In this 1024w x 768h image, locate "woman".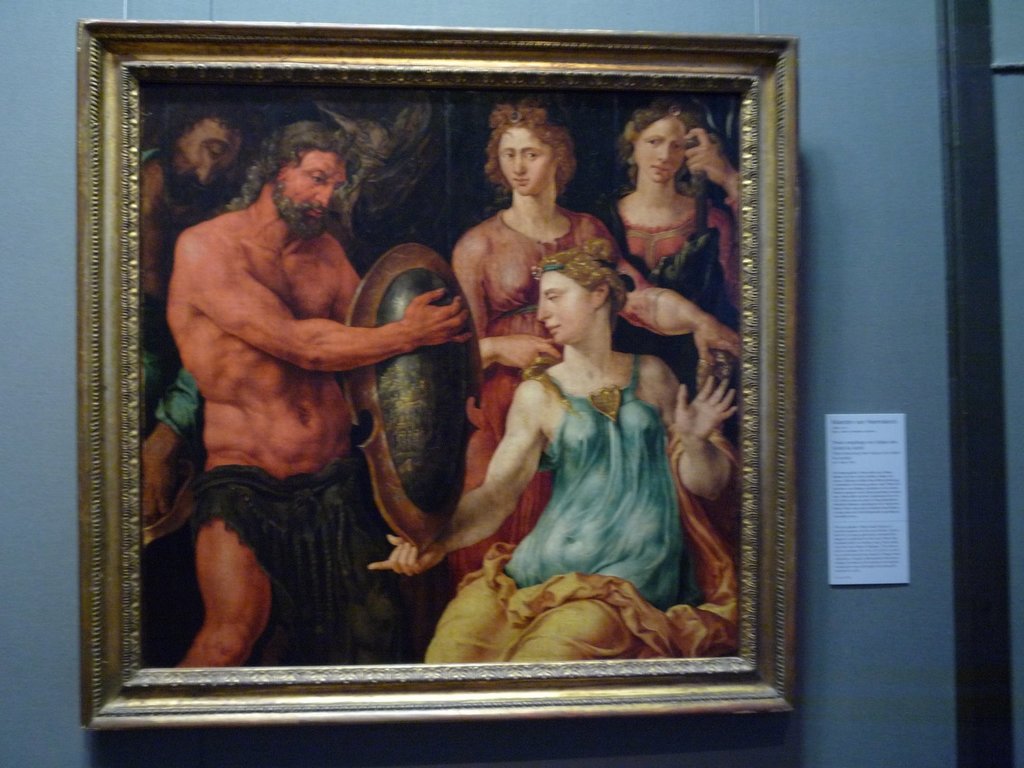
Bounding box: x1=449 y1=102 x2=746 y2=590.
